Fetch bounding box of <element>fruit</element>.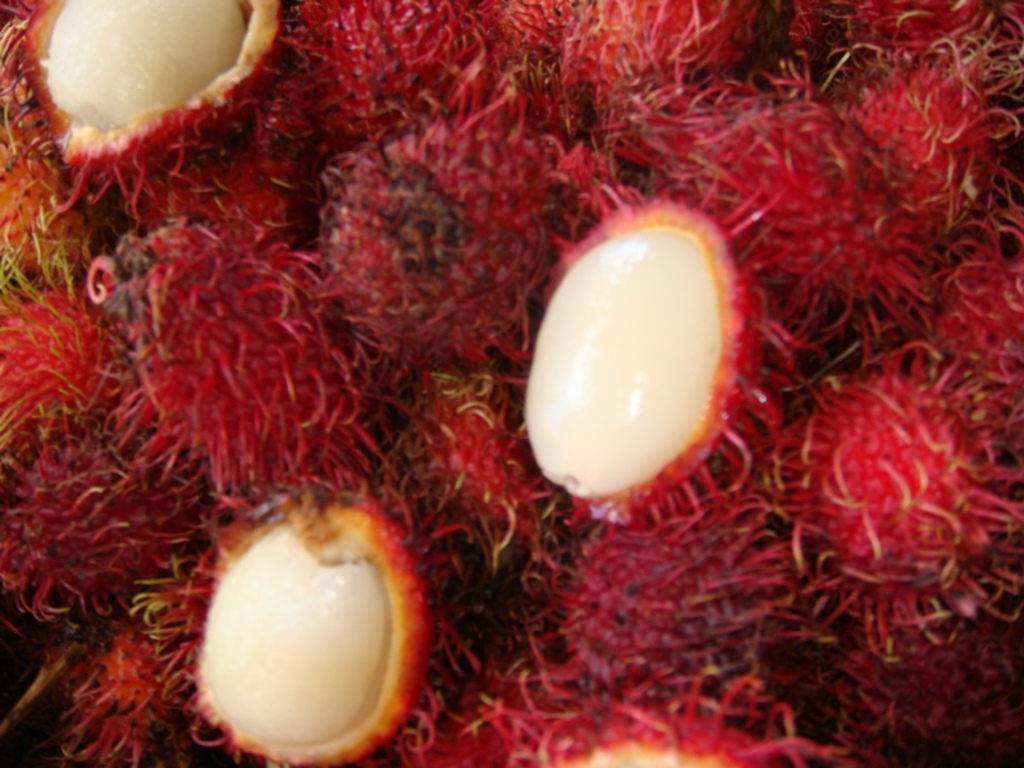
Bbox: 23, 0, 257, 168.
